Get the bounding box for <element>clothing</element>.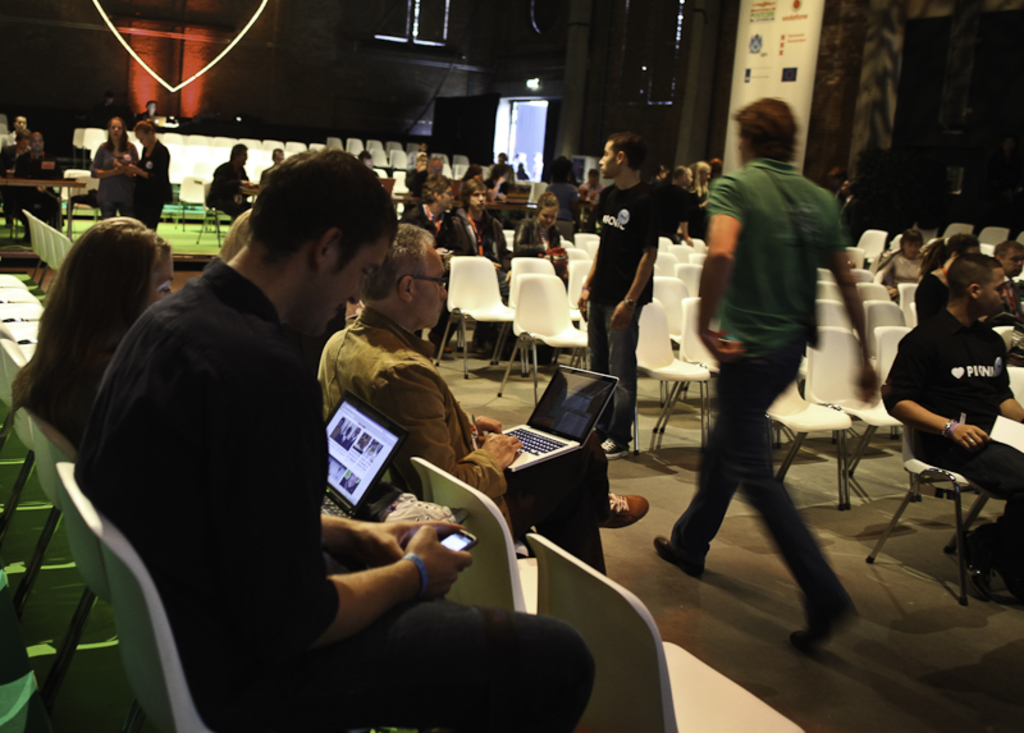
444, 201, 517, 294.
